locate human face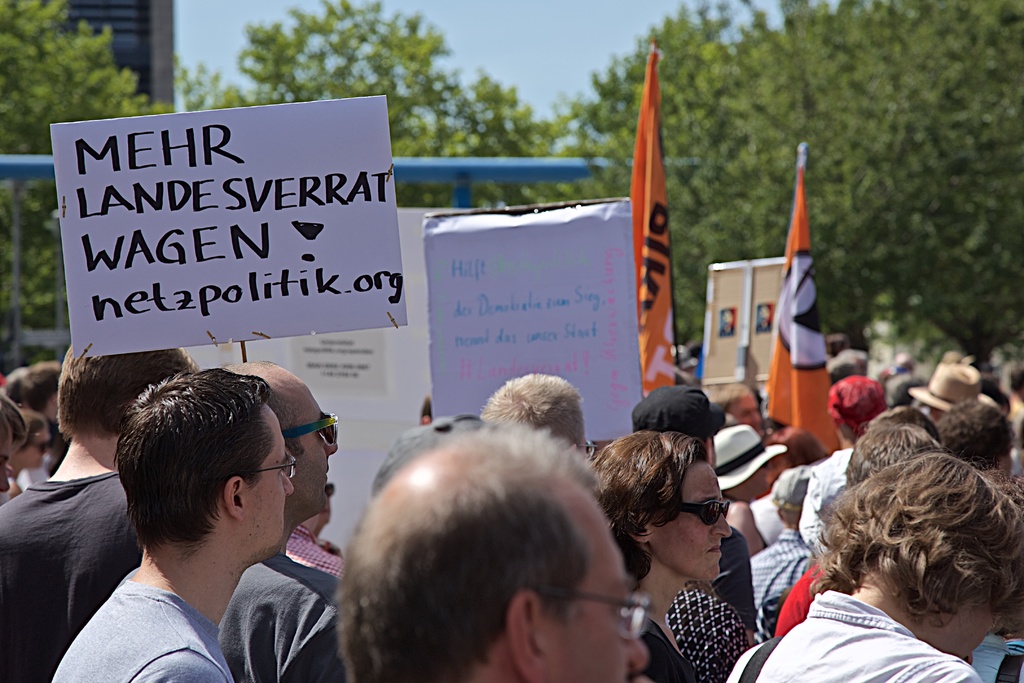
region(652, 466, 732, 580)
